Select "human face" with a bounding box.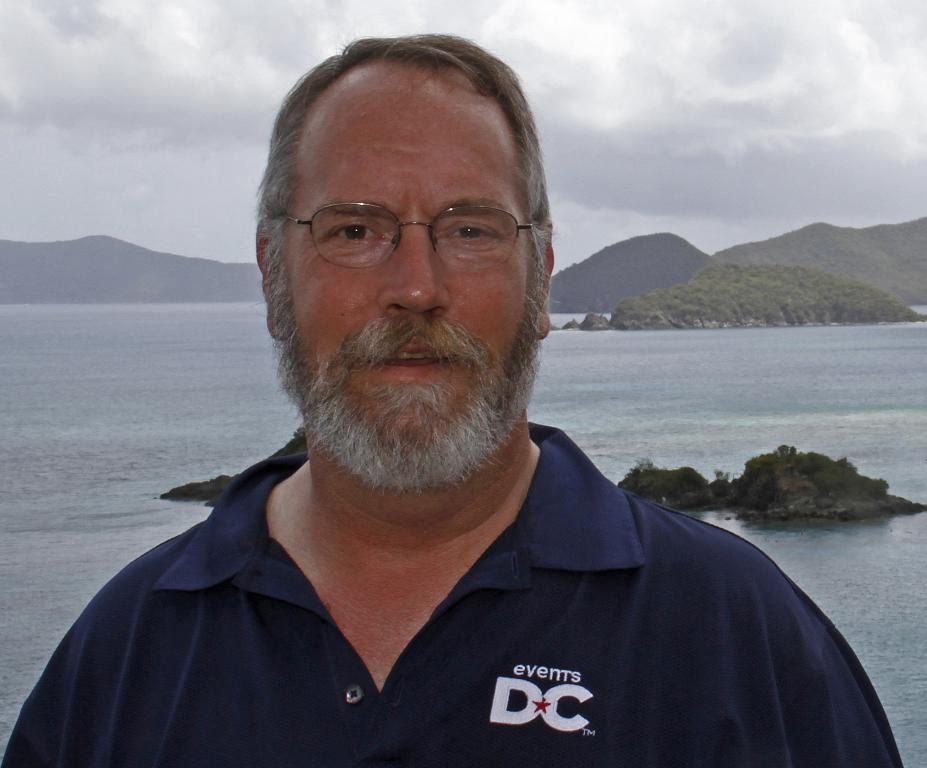
[291, 77, 535, 452].
